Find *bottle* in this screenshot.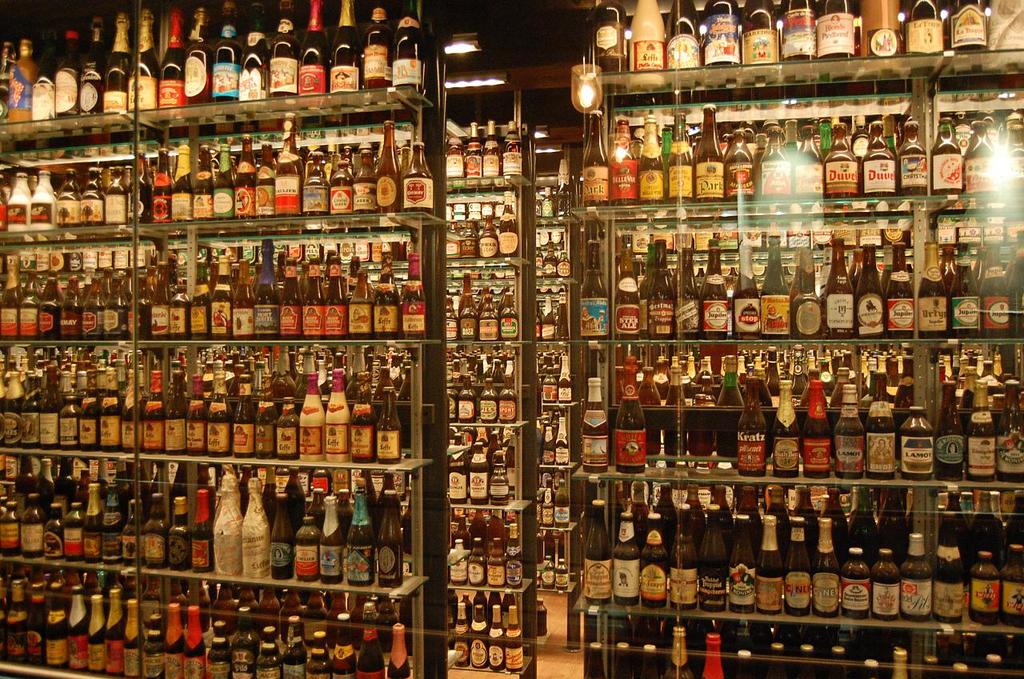
The bounding box for *bottle* is bbox(698, 98, 726, 202).
